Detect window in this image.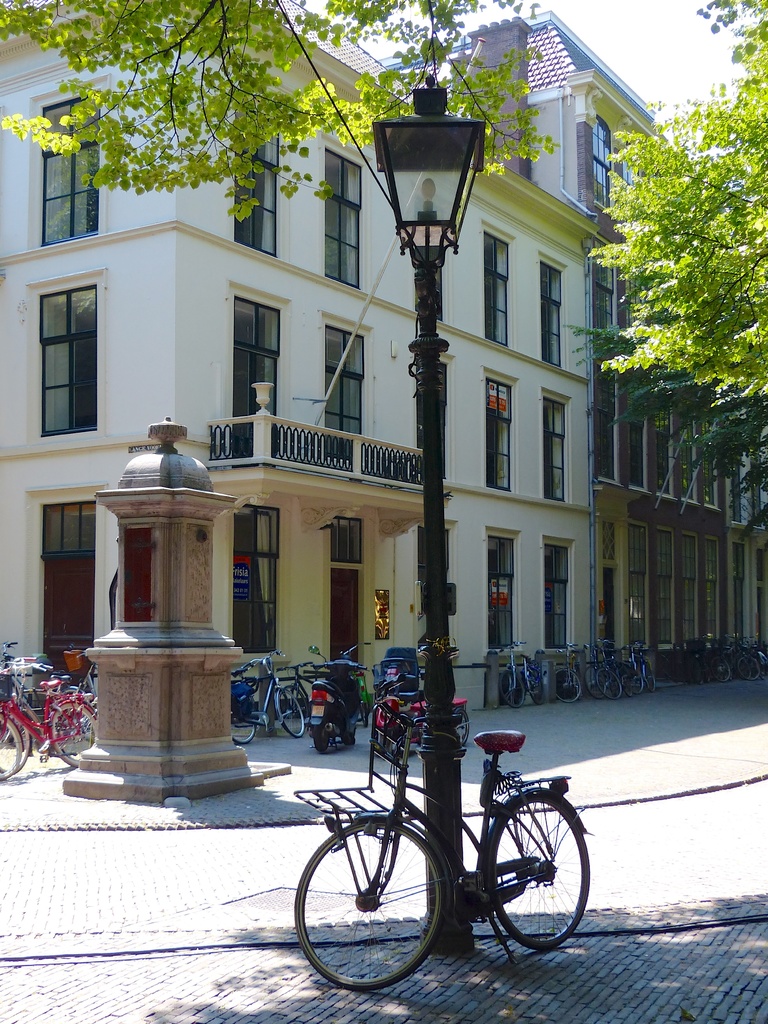
Detection: bbox=(26, 255, 102, 436).
